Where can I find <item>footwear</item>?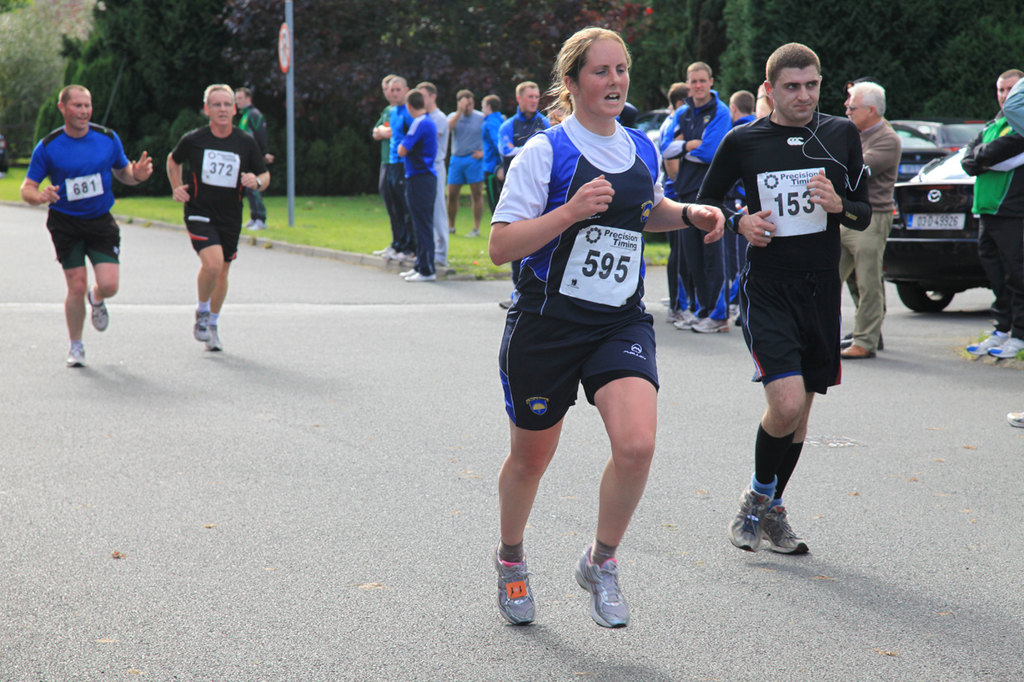
You can find it at locate(371, 246, 395, 258).
